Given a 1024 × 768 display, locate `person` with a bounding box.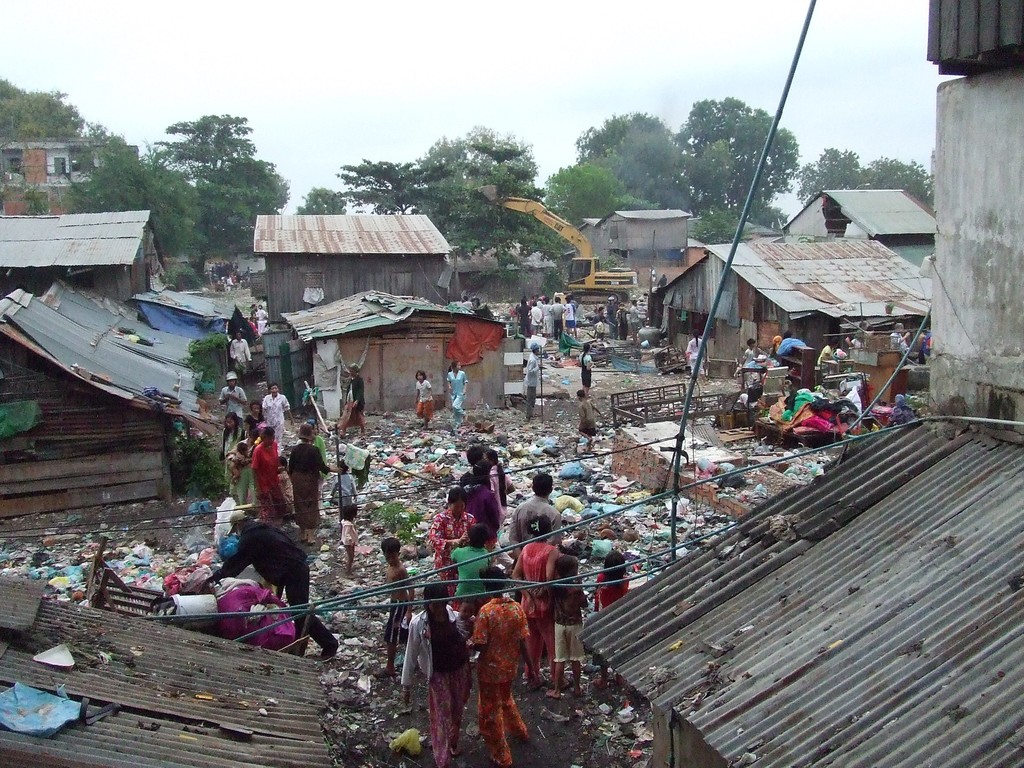
Located: Rect(519, 338, 540, 417).
